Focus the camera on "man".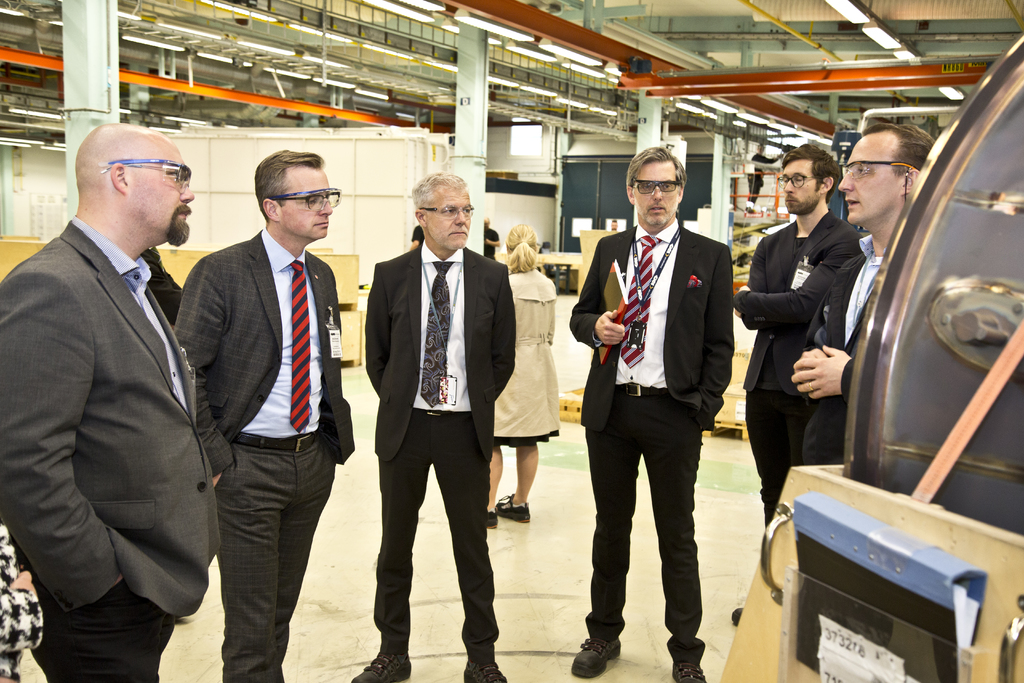
Focus region: 349,172,517,682.
